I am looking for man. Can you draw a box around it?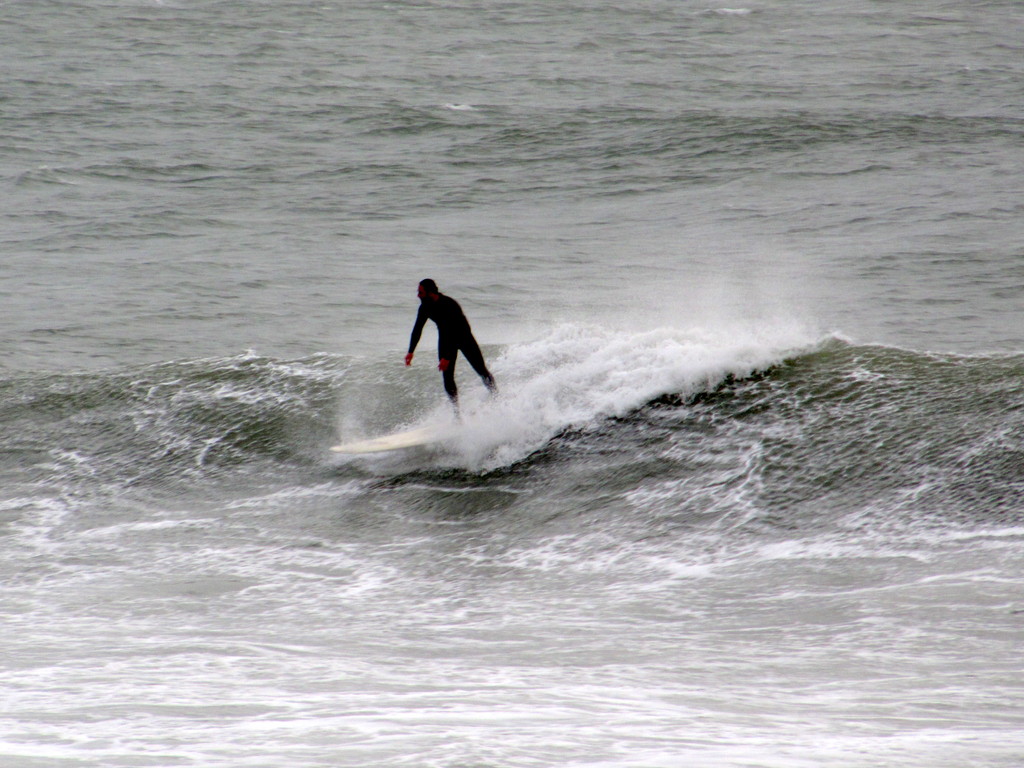
Sure, the bounding box is {"x1": 396, "y1": 275, "x2": 486, "y2": 403}.
